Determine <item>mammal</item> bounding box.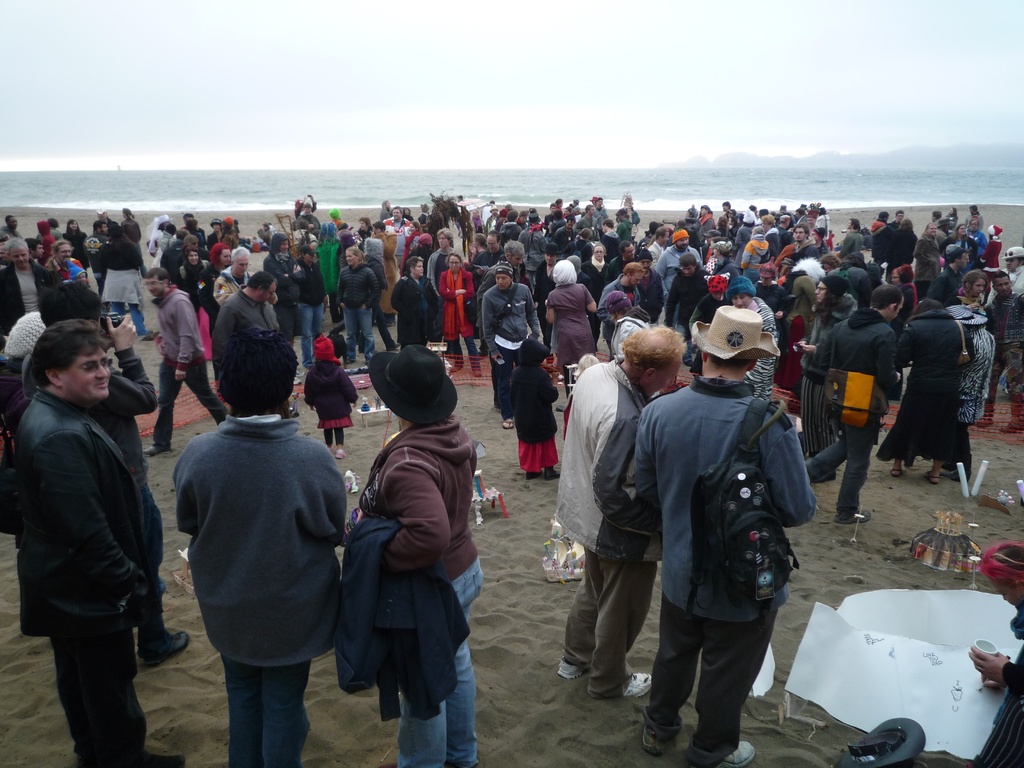
Determined: <bbox>137, 321, 346, 714</bbox>.
